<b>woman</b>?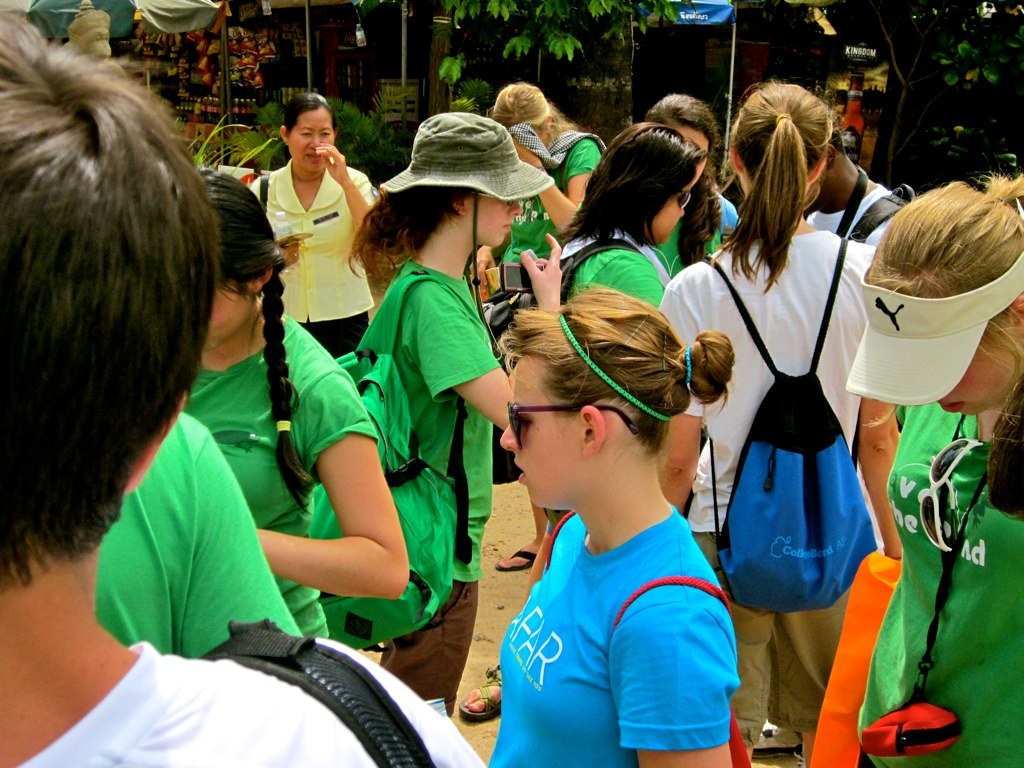
[left=181, top=158, right=410, bottom=642]
